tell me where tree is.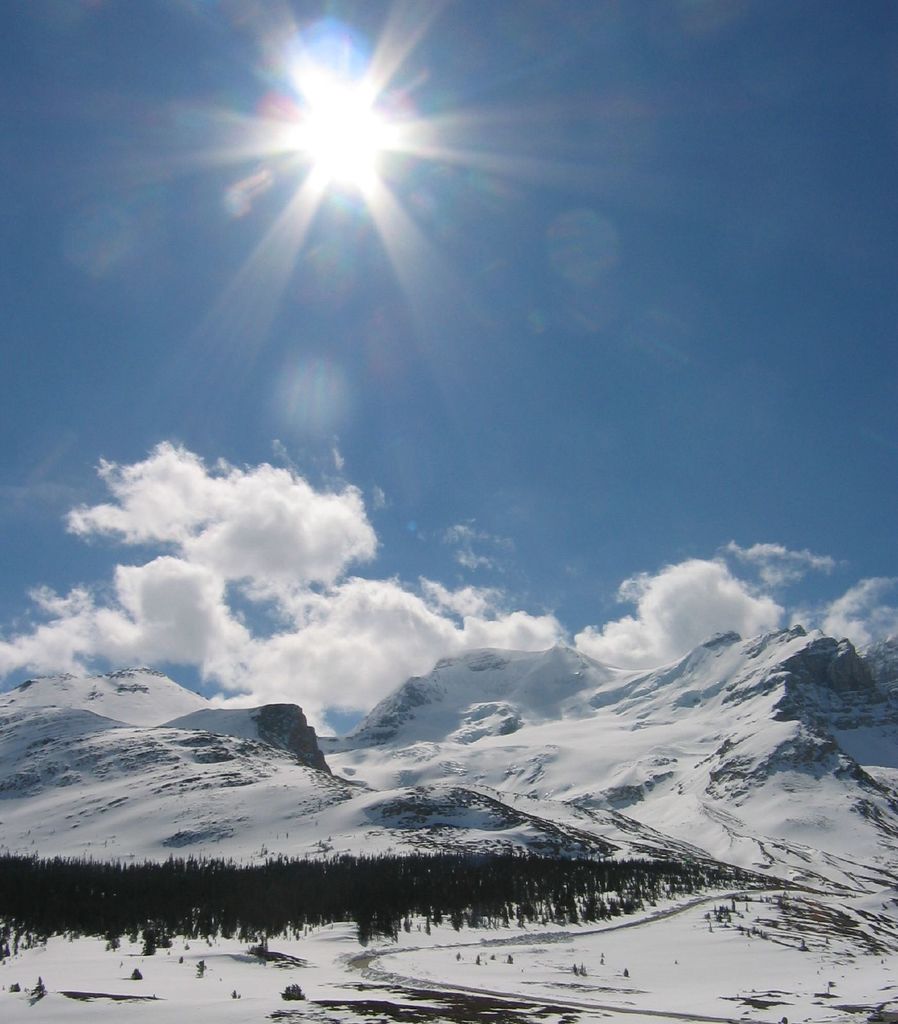
tree is at Rect(138, 920, 159, 955).
